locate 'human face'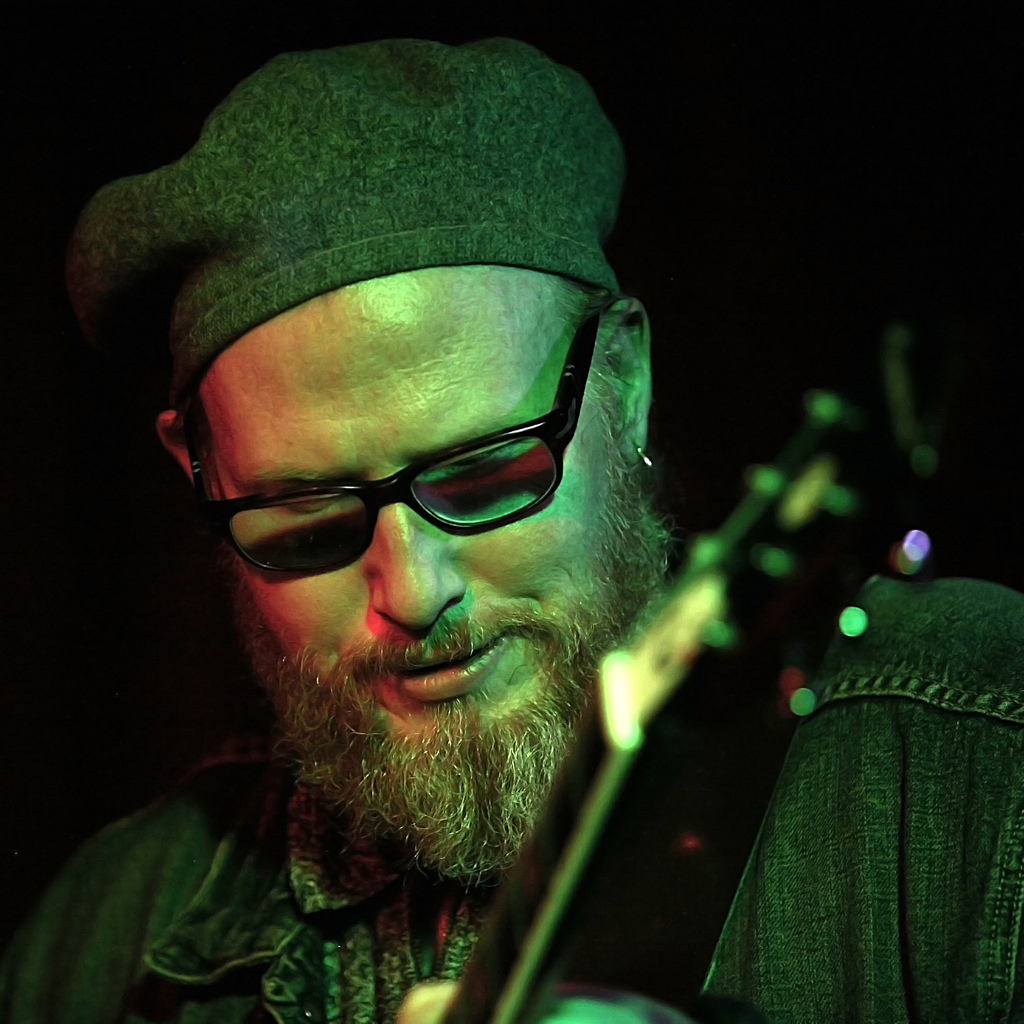
rect(207, 271, 629, 787)
